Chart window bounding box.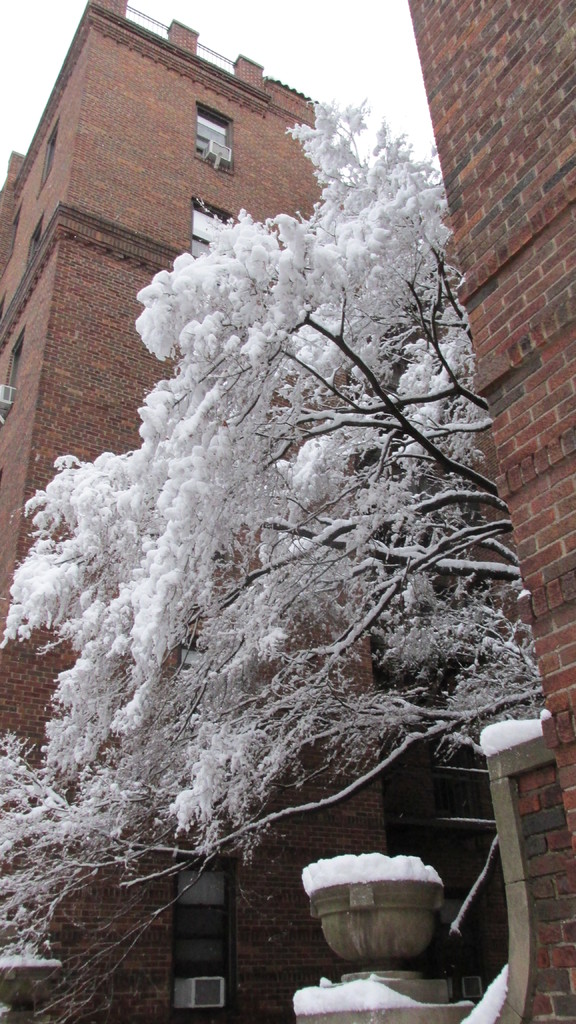
Charted: rect(200, 114, 231, 173).
